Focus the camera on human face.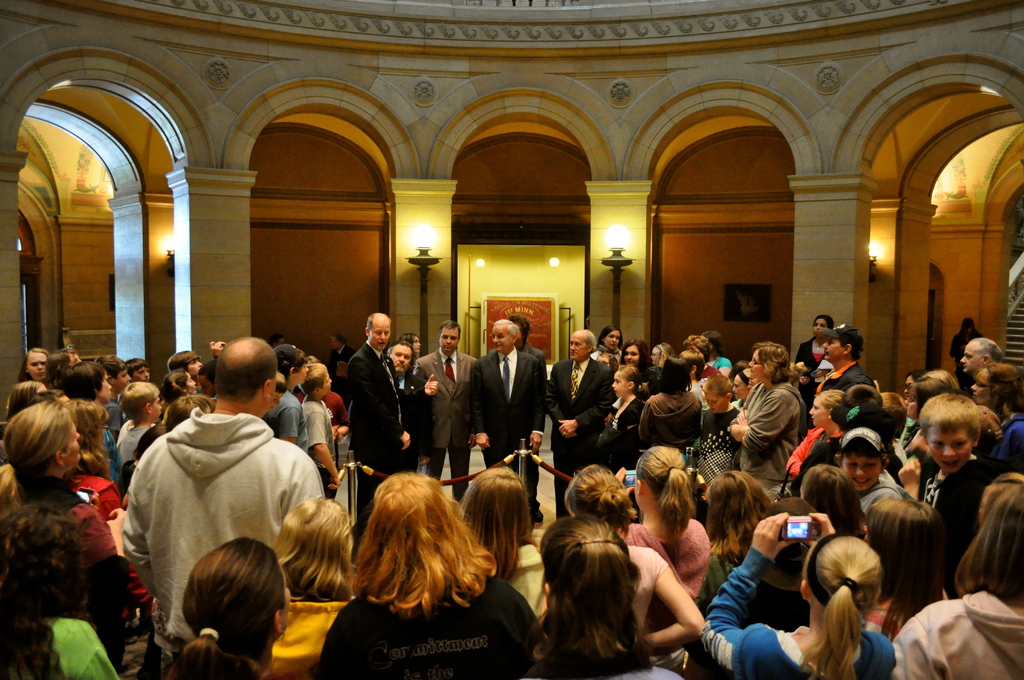
Focus region: left=968, top=372, right=989, bottom=405.
